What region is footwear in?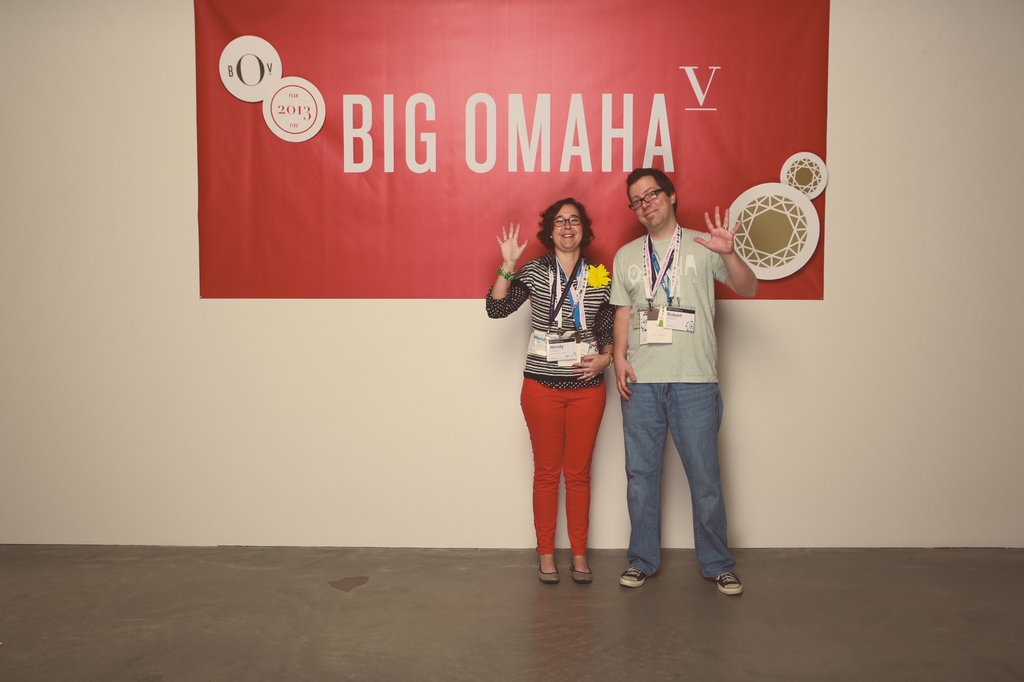
564/557/591/580.
